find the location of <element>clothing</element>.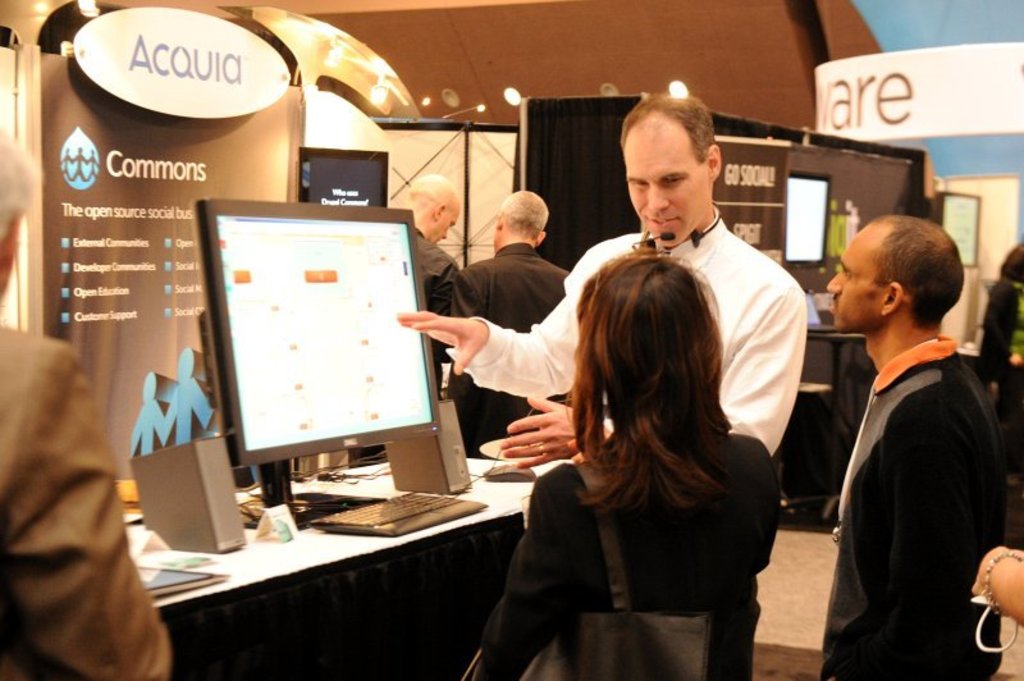
Location: {"left": 0, "top": 323, "right": 172, "bottom": 680}.
